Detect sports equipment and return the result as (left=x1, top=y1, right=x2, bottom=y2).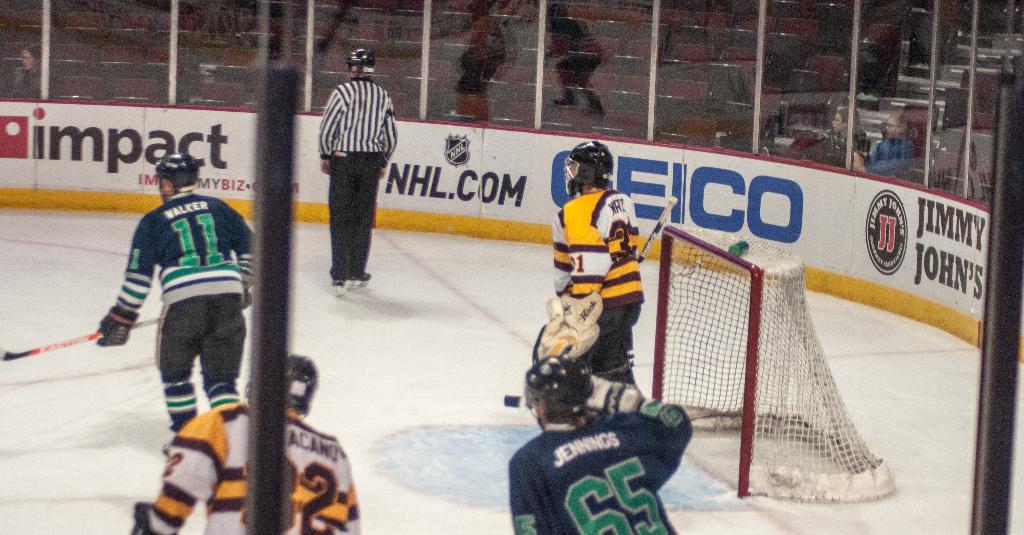
(left=344, top=49, right=372, bottom=81).
